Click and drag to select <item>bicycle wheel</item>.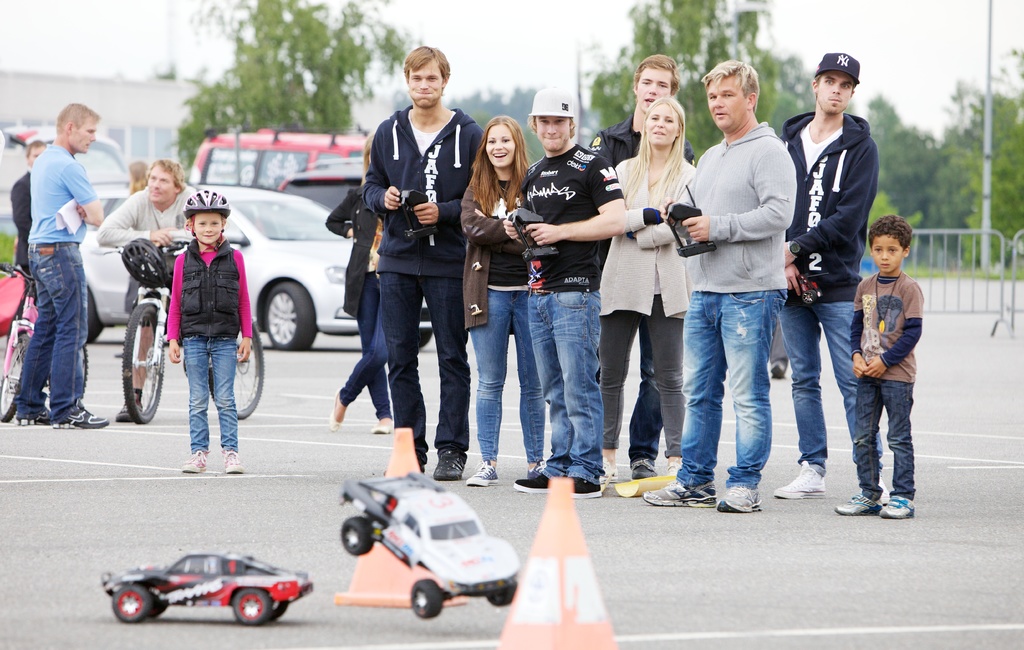
Selection: 209,318,264,419.
